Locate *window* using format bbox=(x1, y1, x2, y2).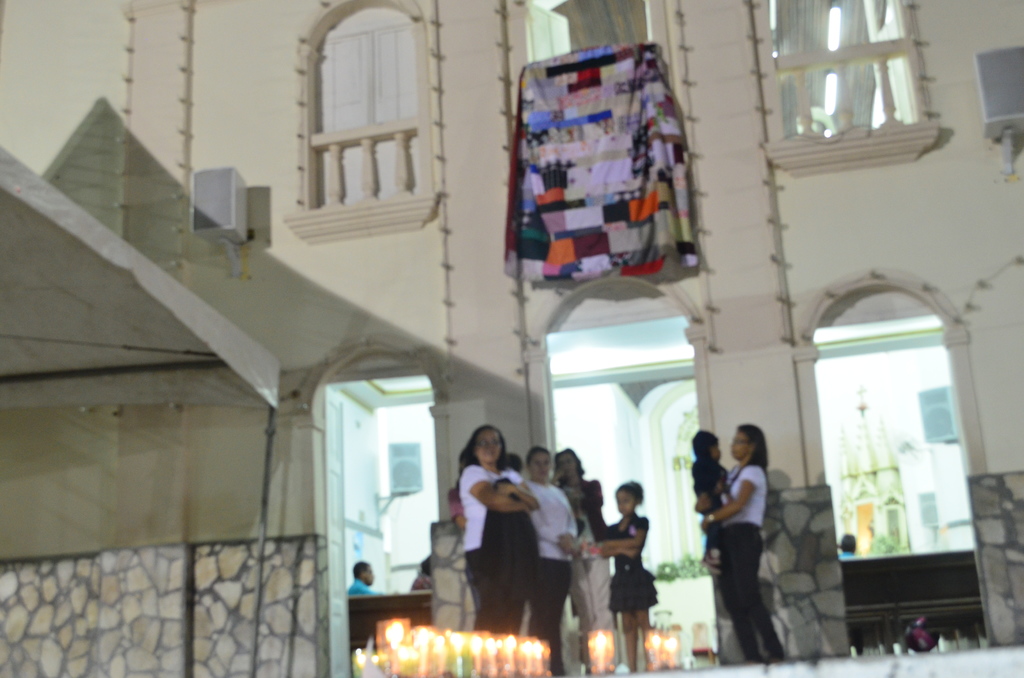
bbox=(742, 0, 942, 170).
